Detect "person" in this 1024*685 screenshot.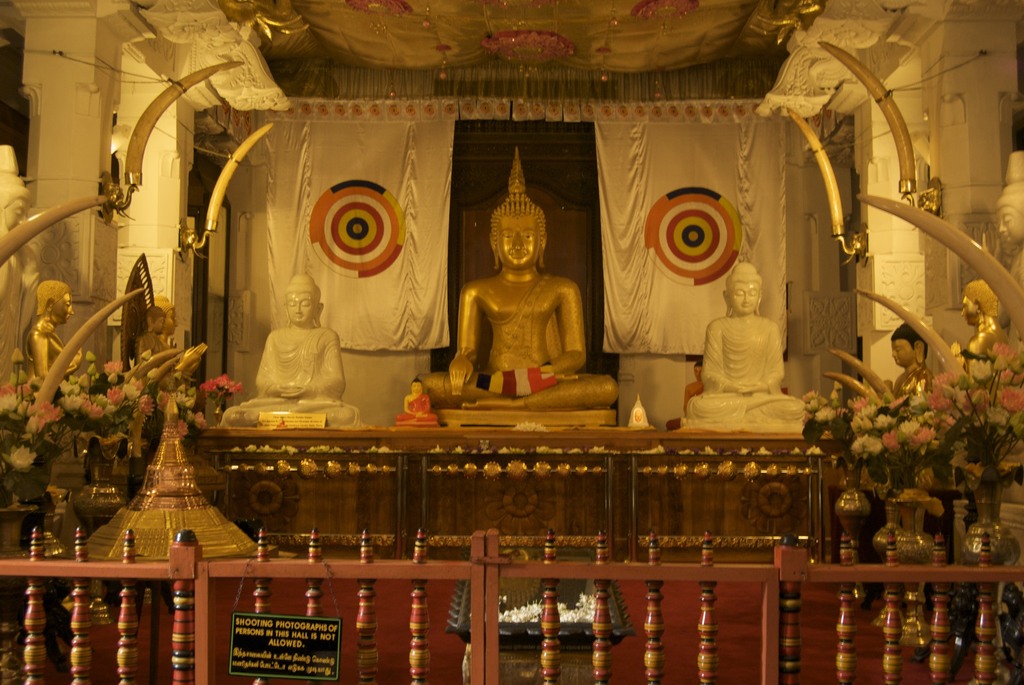
Detection: 397:376:437:425.
